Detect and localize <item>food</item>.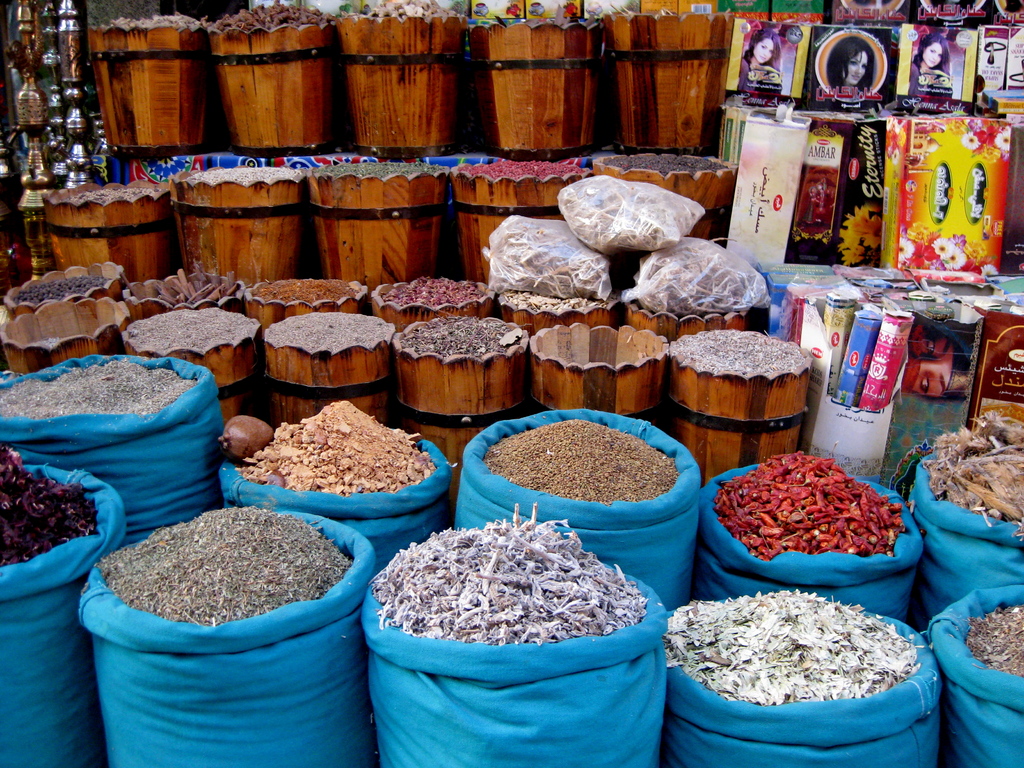
Localized at rect(237, 399, 437, 494).
